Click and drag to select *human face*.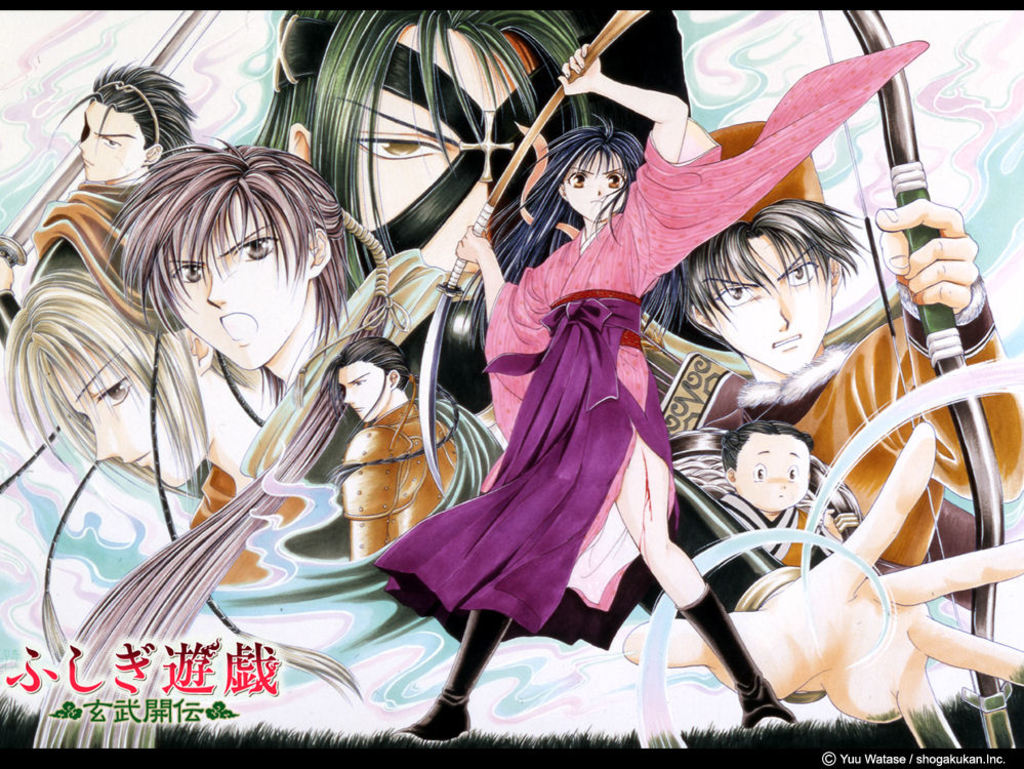
Selection: <bbox>337, 359, 390, 421</bbox>.
